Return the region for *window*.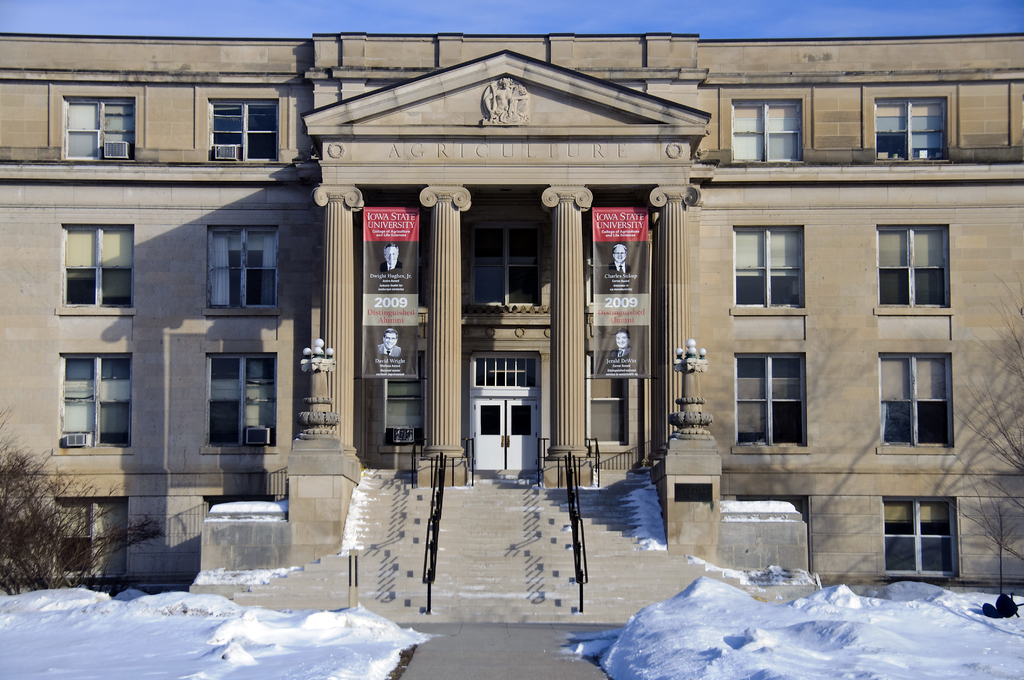
476:220:537:304.
